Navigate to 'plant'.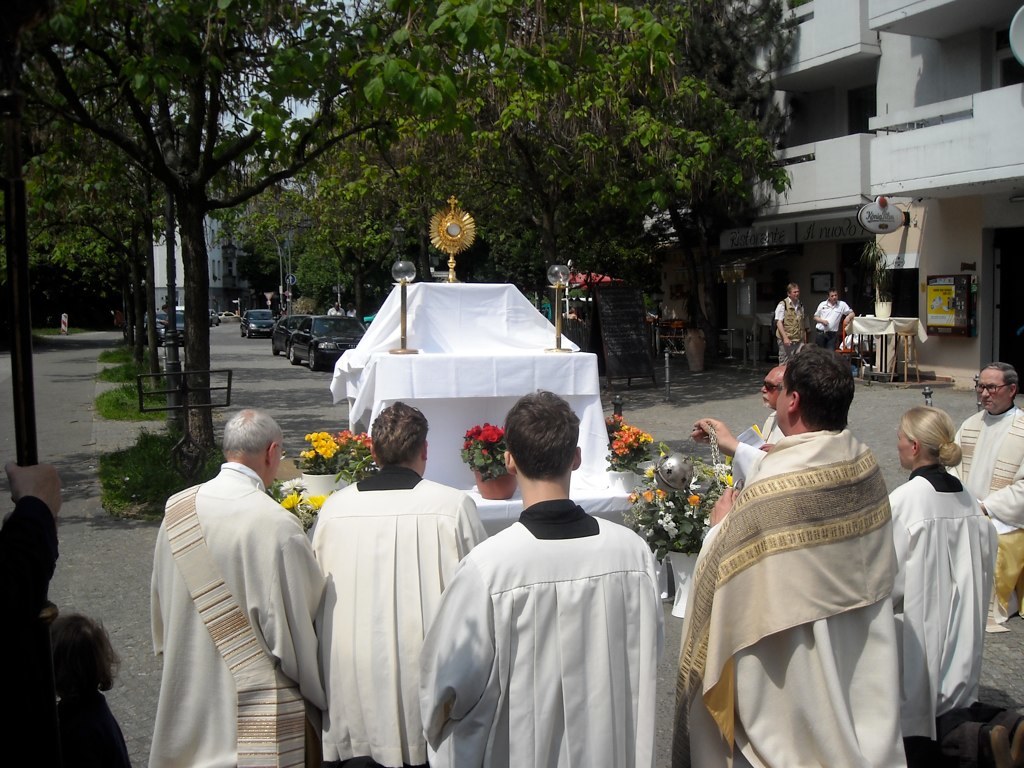
Navigation target: 273/481/329/525.
